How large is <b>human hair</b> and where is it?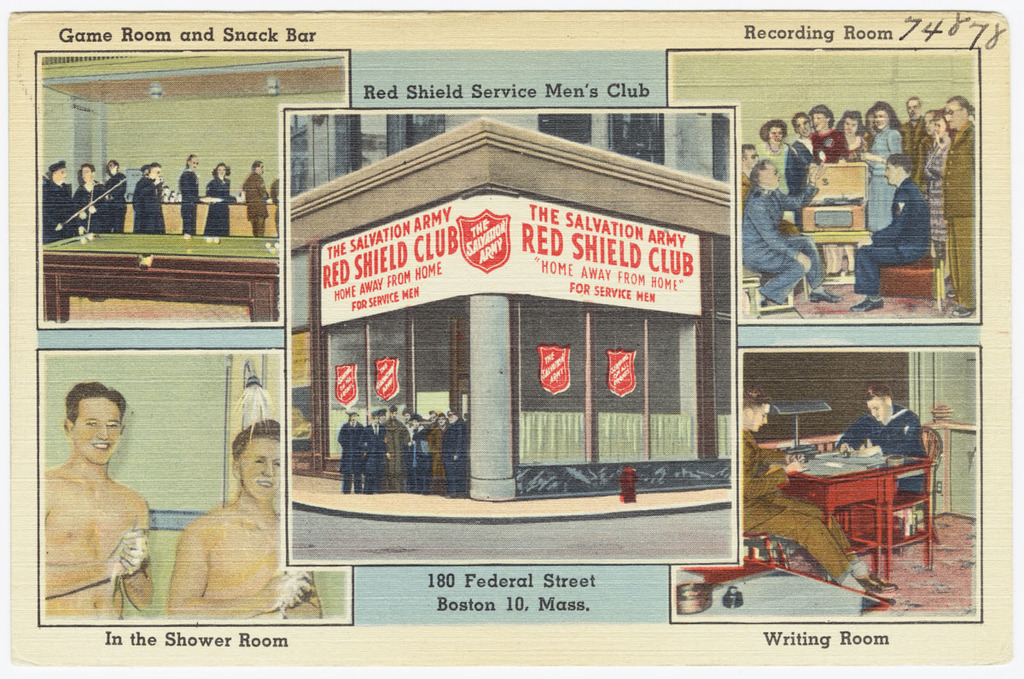
Bounding box: crop(759, 118, 788, 142).
